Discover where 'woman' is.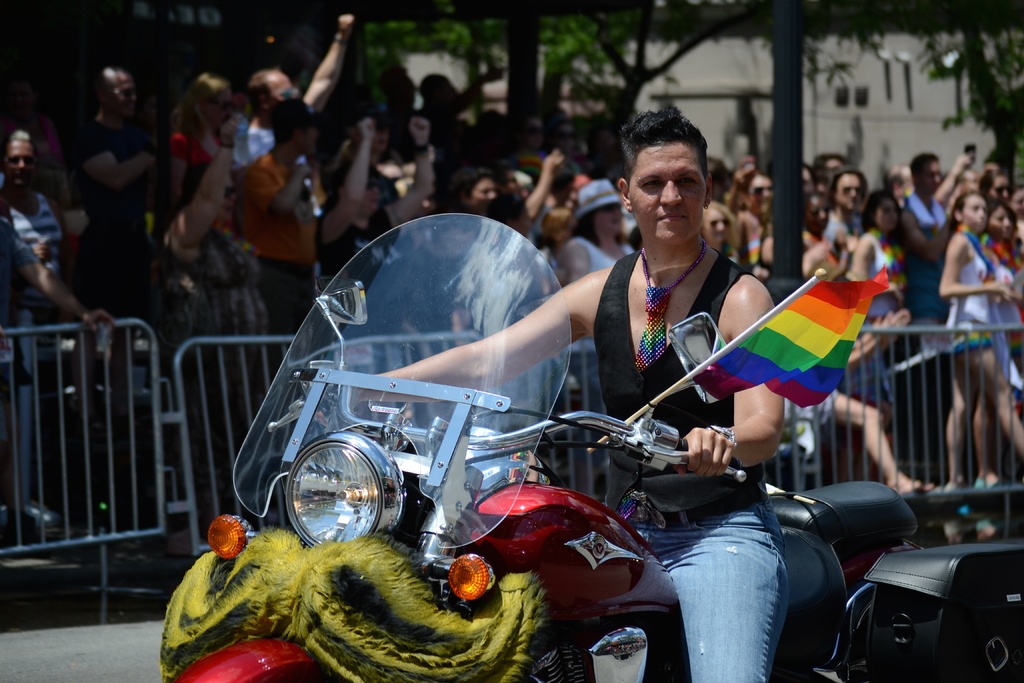
Discovered at locate(934, 188, 1013, 500).
